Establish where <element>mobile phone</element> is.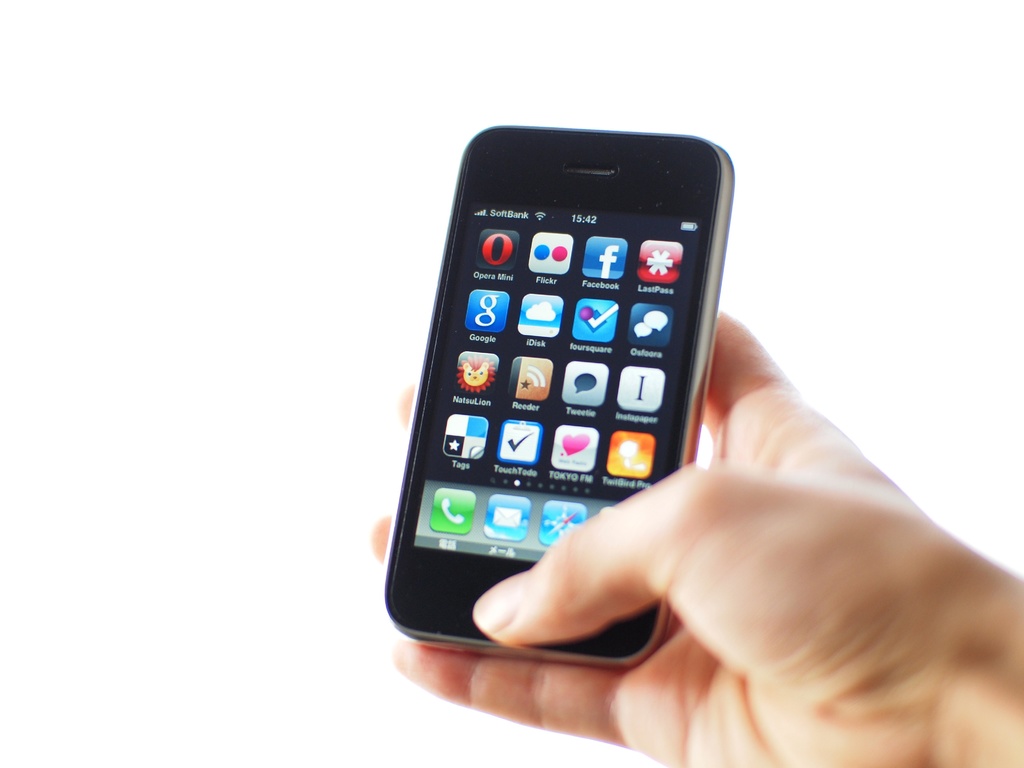
Established at pyautogui.locateOnScreen(383, 120, 739, 651).
